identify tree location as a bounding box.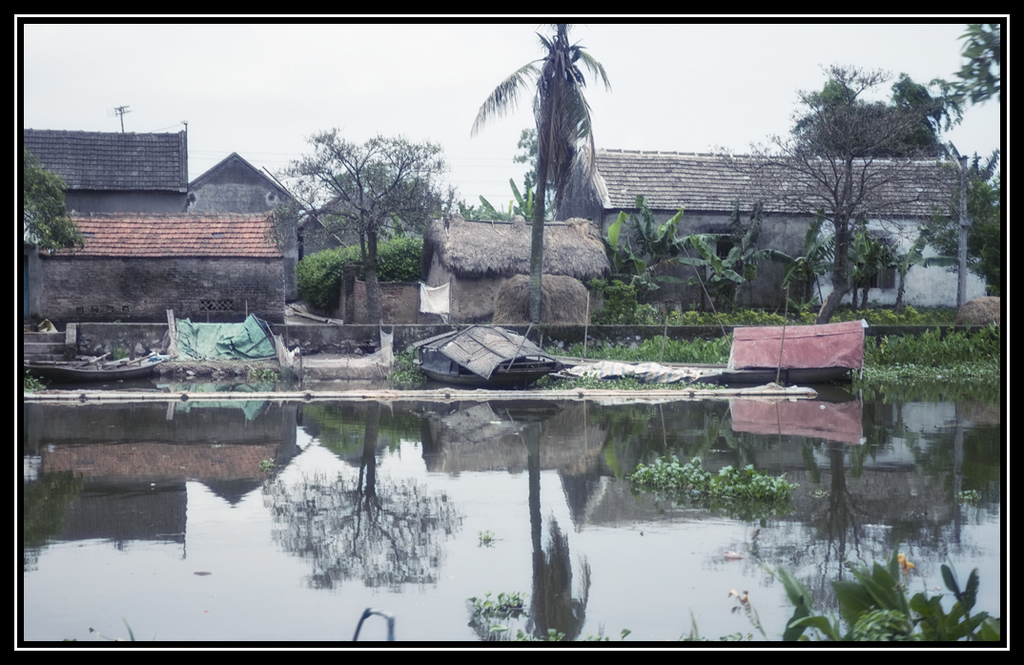
271/132/460/322.
